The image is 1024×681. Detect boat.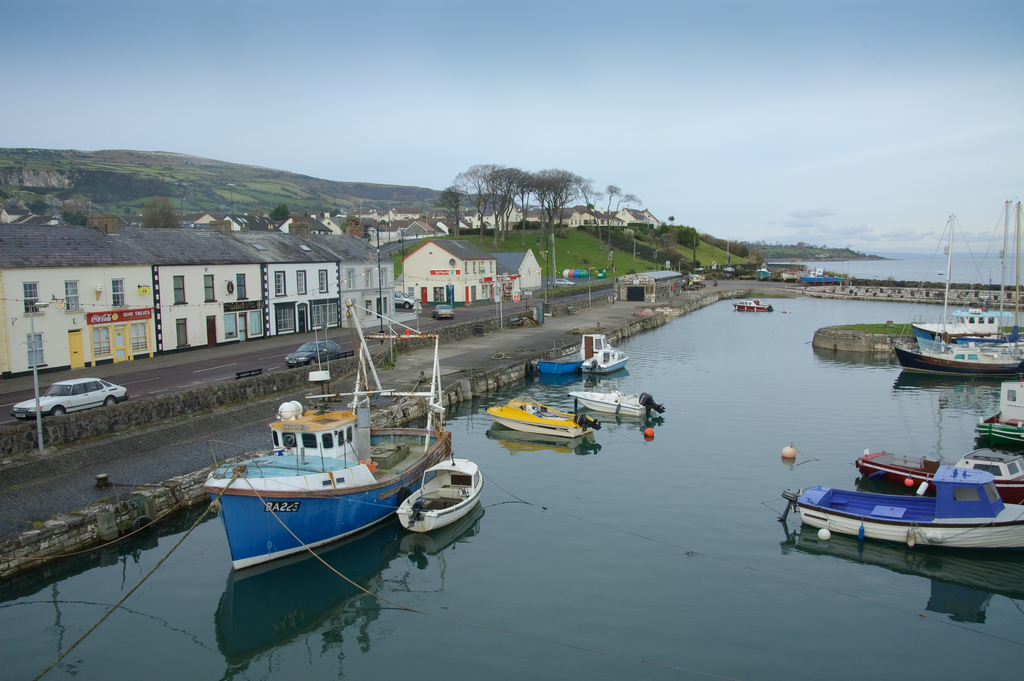
Detection: (x1=488, y1=397, x2=605, y2=450).
